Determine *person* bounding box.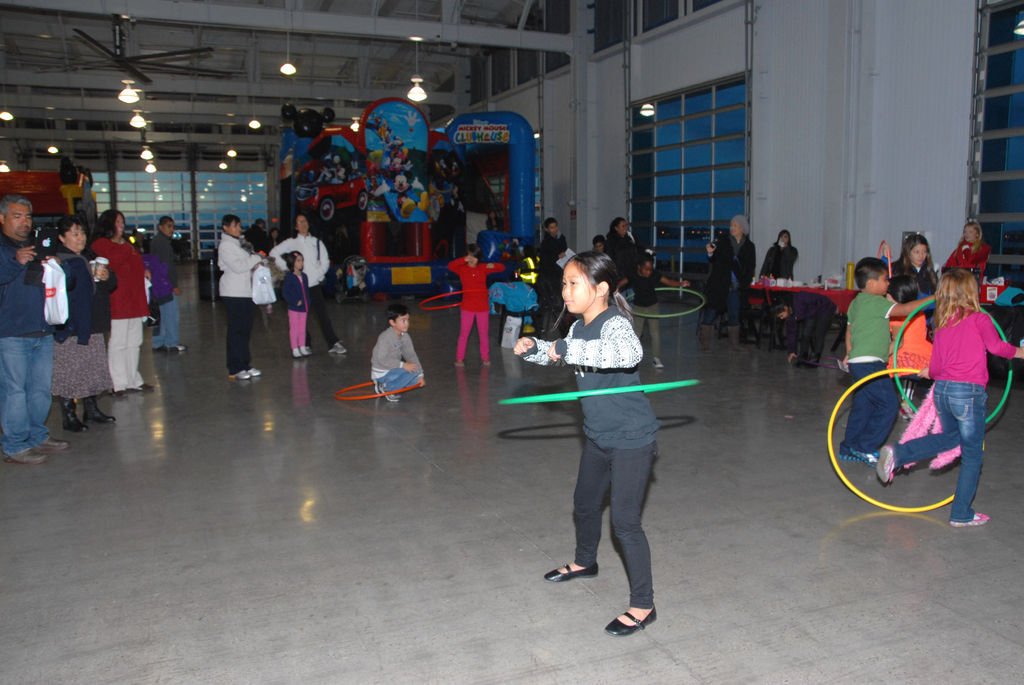
Determined: BBox(273, 215, 342, 357).
